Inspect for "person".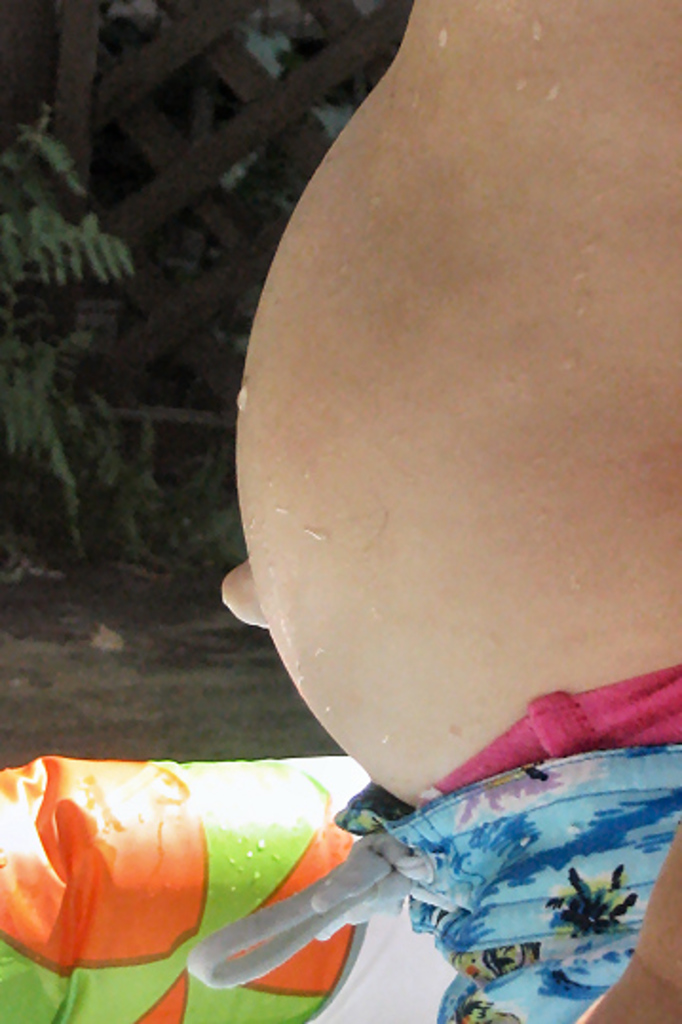
Inspection: pyautogui.locateOnScreen(224, 0, 680, 1022).
